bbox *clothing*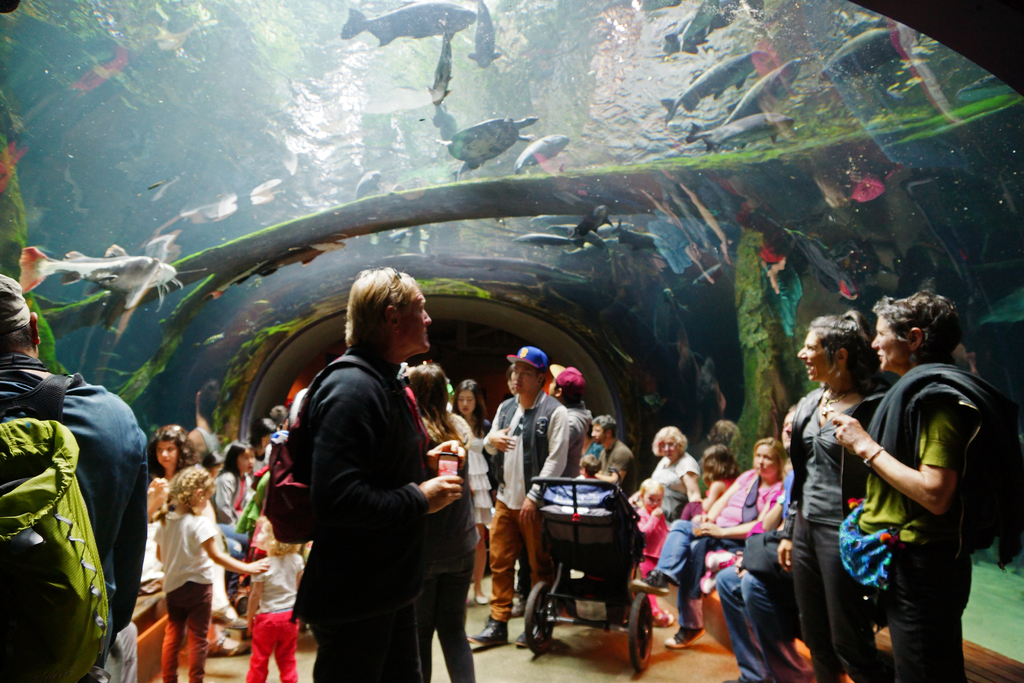
box=[156, 517, 215, 682]
